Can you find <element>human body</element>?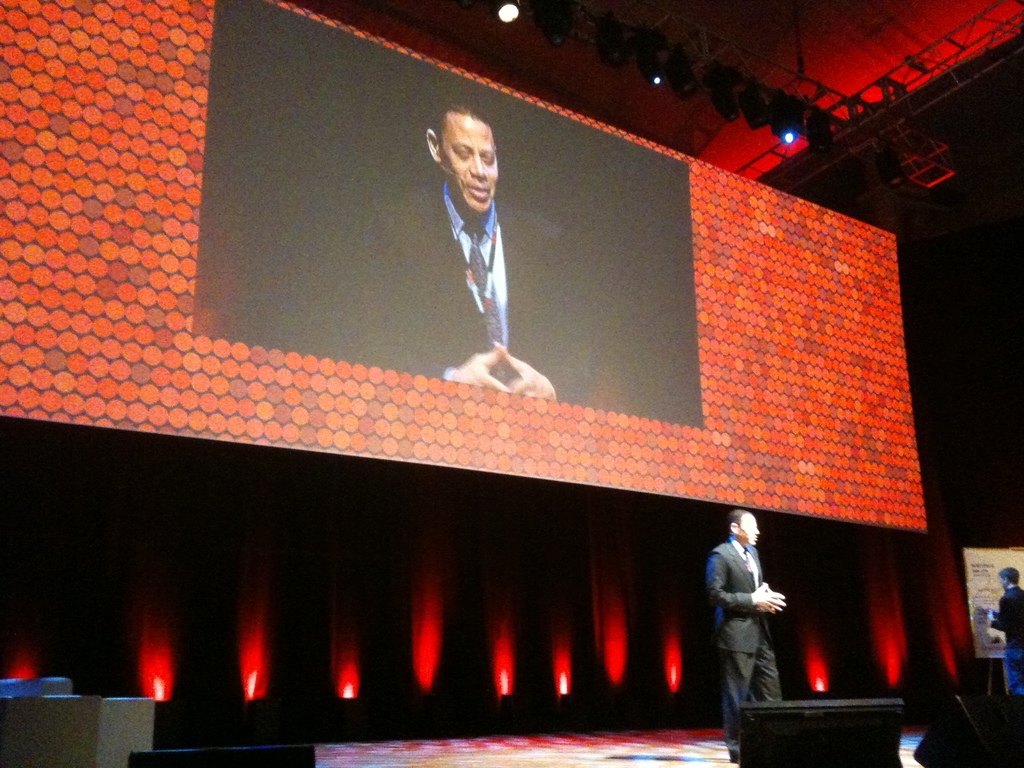
Yes, bounding box: (984,561,1023,707).
